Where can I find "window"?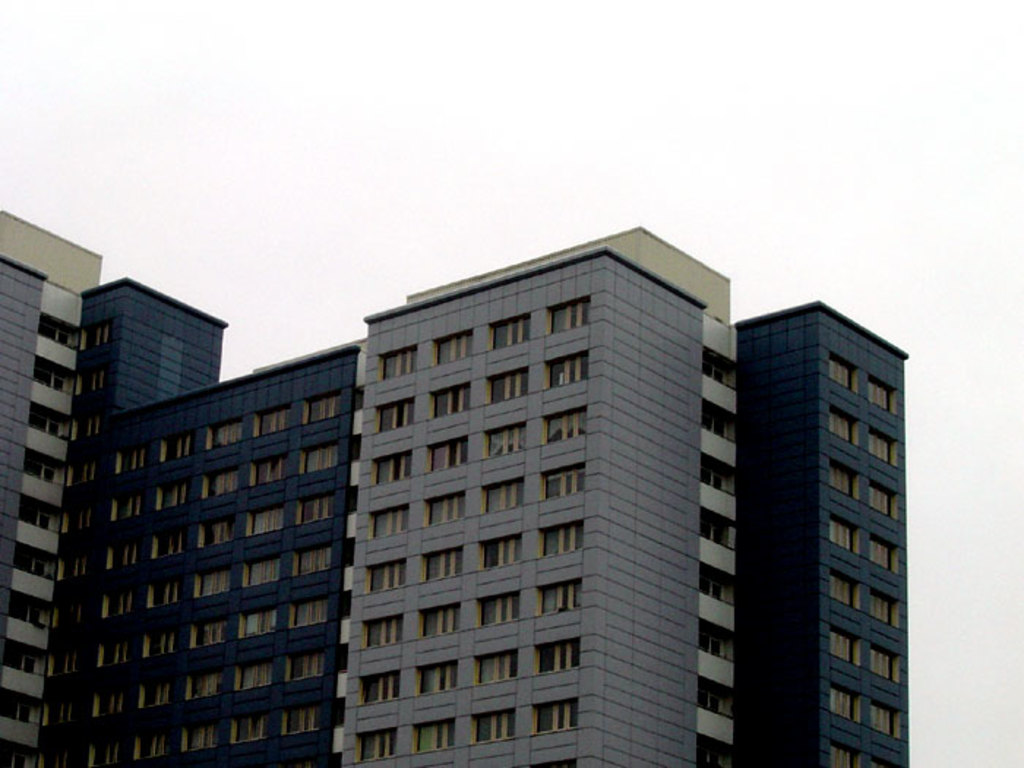
You can find it at bbox(857, 369, 895, 408).
